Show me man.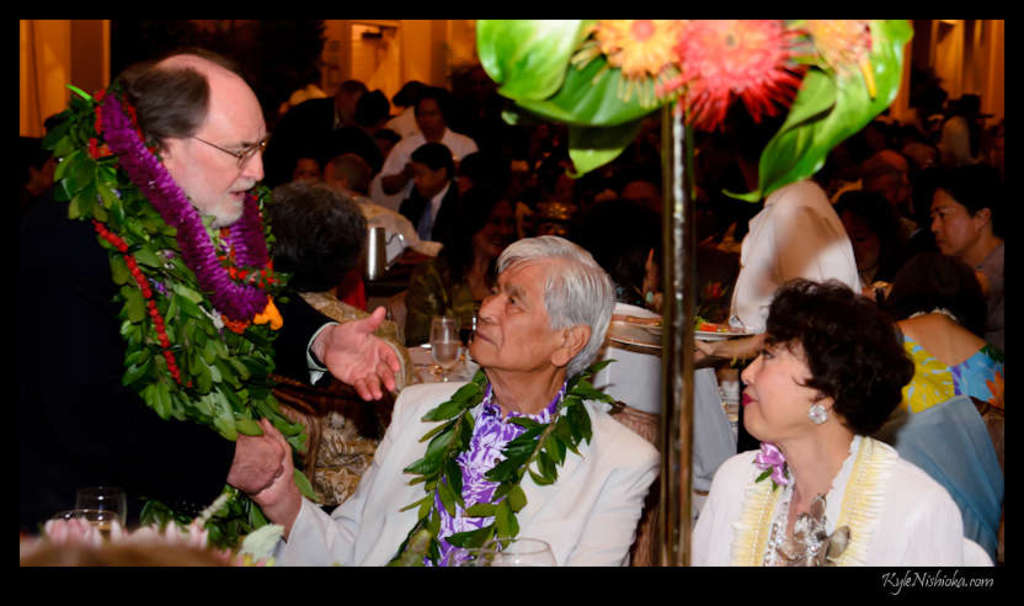
man is here: <bbox>928, 163, 1023, 389</bbox>.
